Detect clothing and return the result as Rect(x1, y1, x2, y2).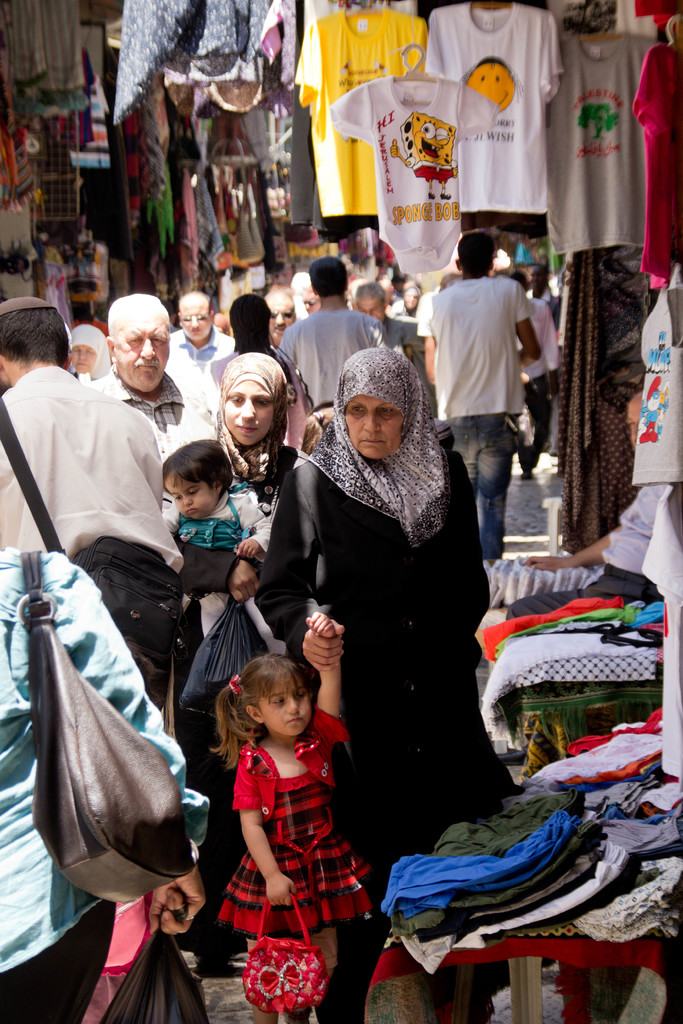
Rect(265, 360, 516, 873).
